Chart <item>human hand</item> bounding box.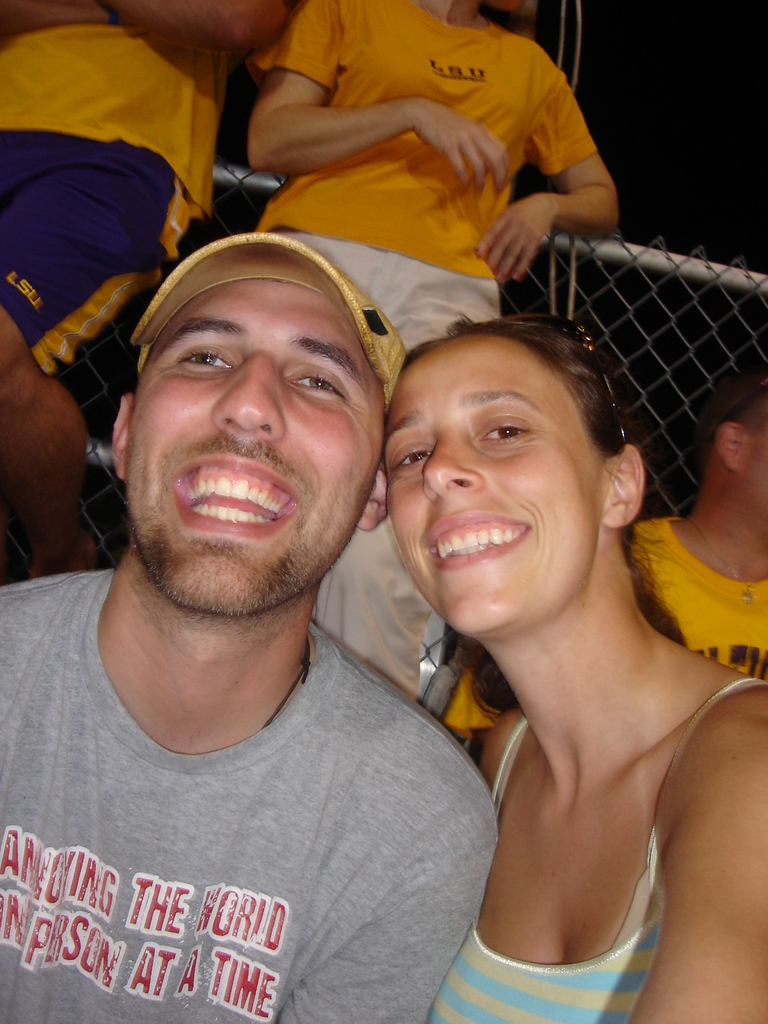
Charted: Rect(412, 99, 508, 192).
